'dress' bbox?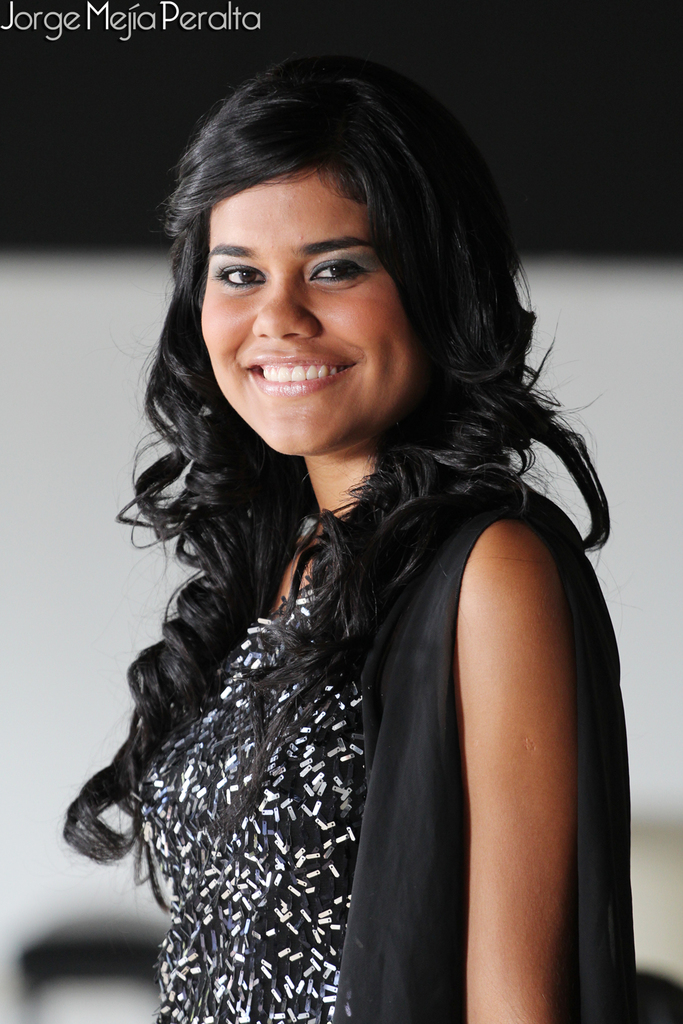
select_region(127, 588, 379, 1023)
